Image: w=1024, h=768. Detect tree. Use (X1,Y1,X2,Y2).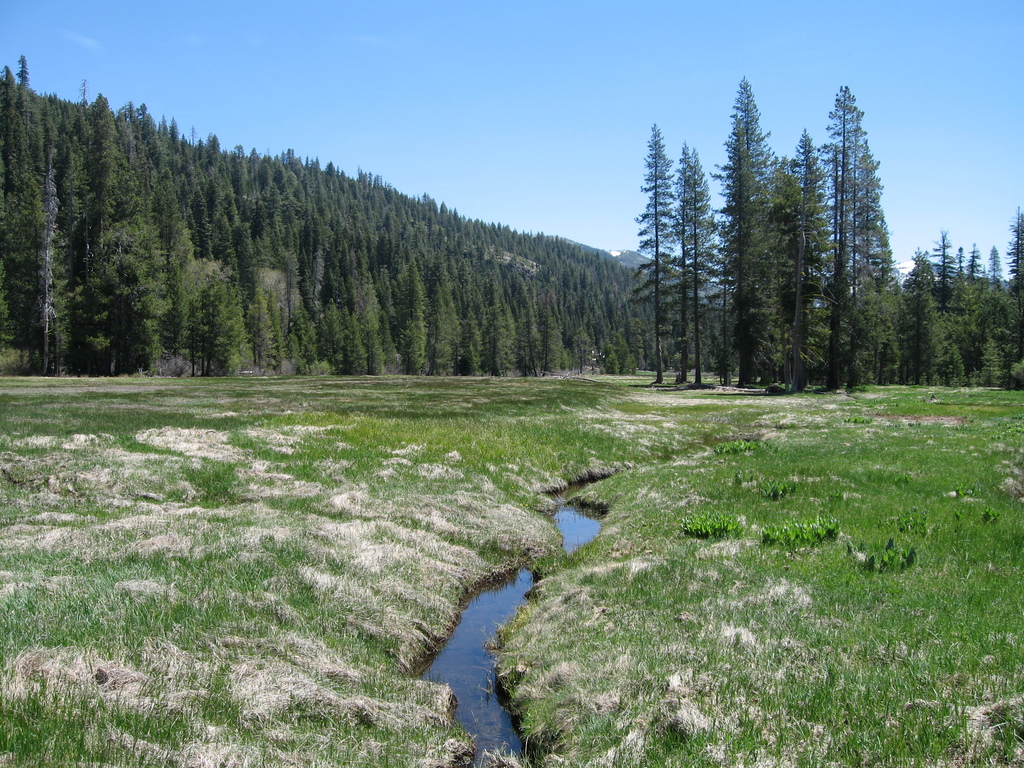
(298,214,318,298).
